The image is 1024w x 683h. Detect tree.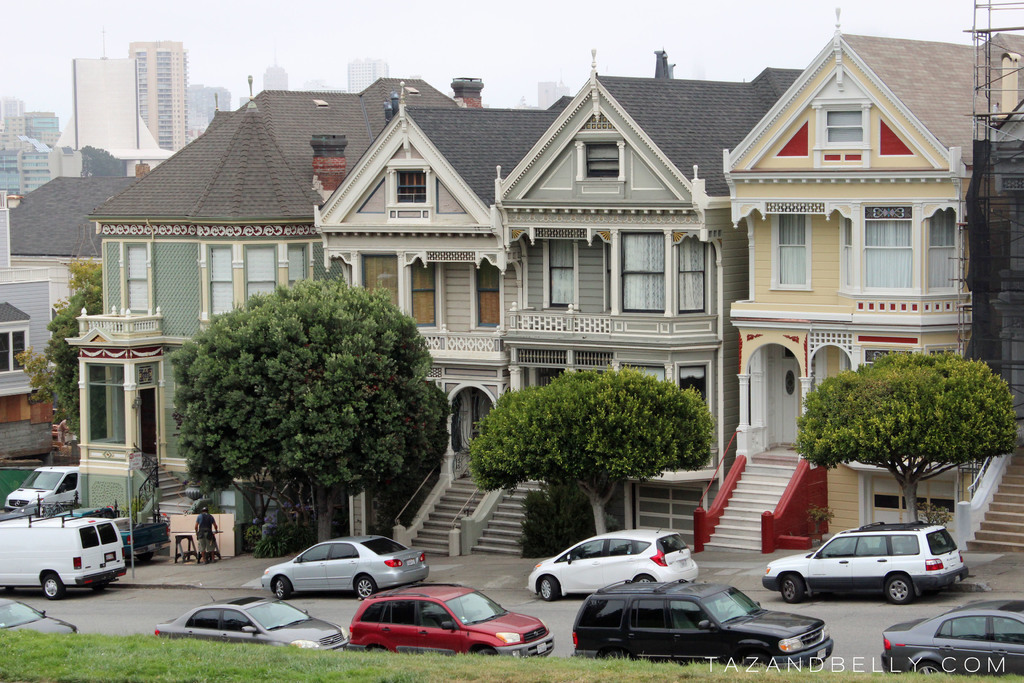
Detection: region(27, 262, 106, 434).
